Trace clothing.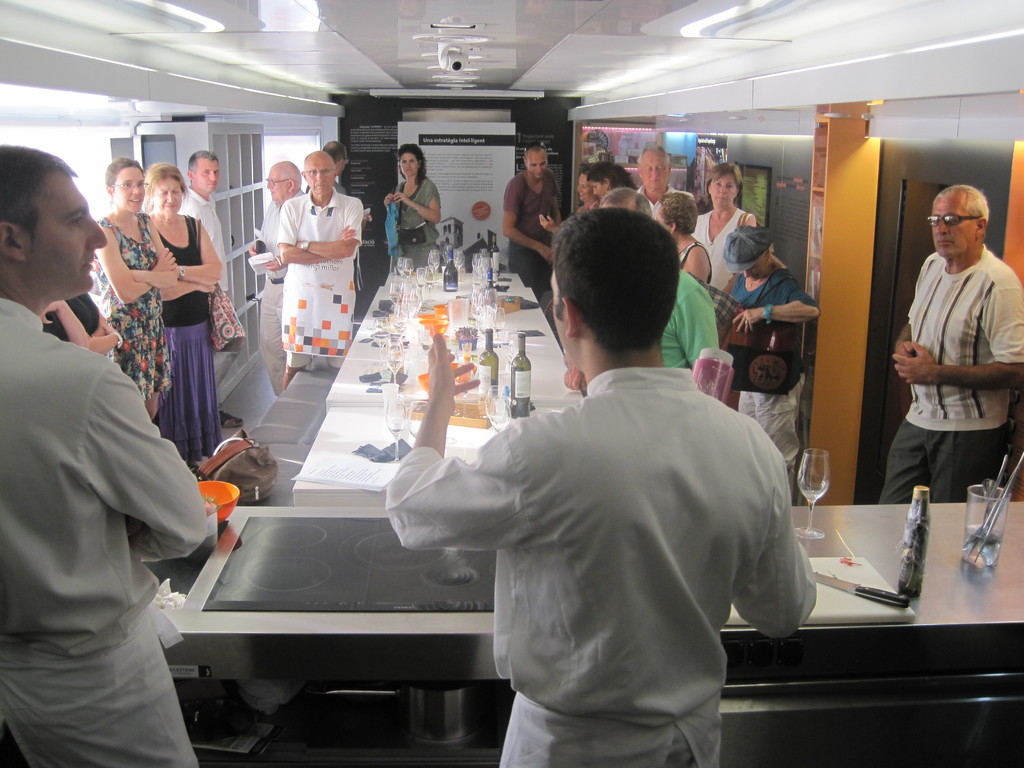
Traced to 41, 296, 102, 347.
